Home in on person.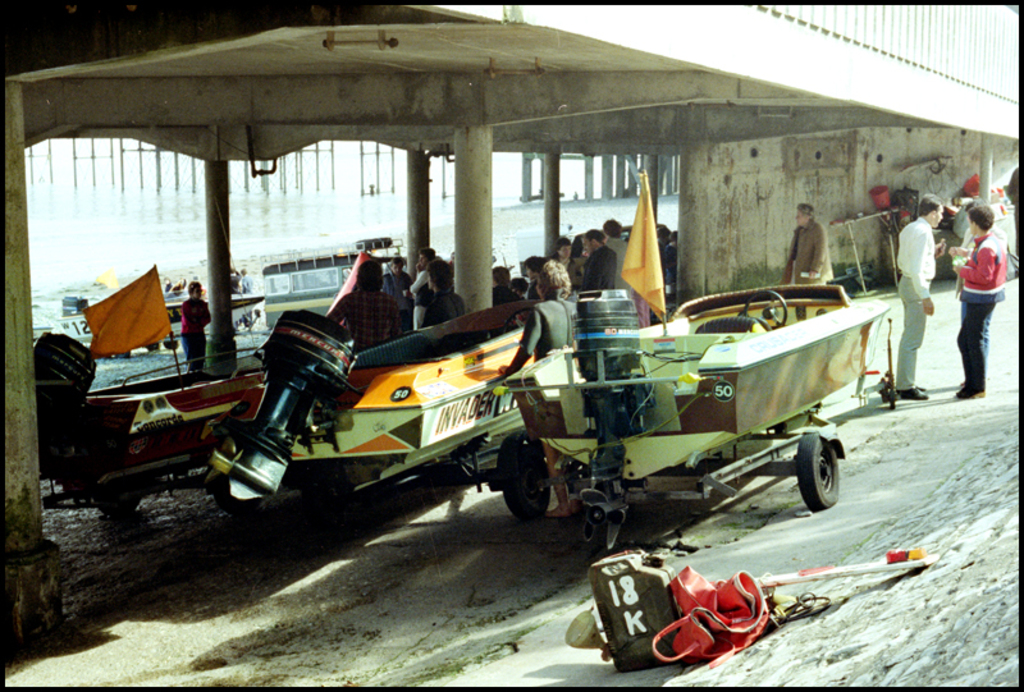
Homed in at box=[401, 252, 440, 325].
